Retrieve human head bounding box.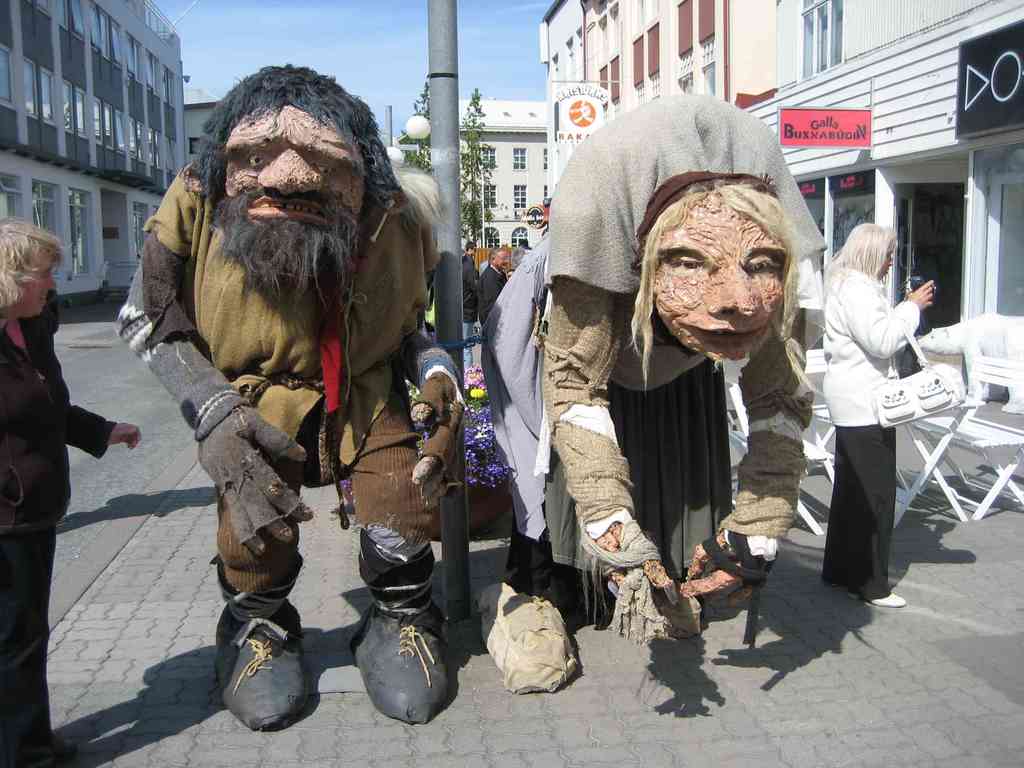
Bounding box: detection(0, 216, 58, 325).
